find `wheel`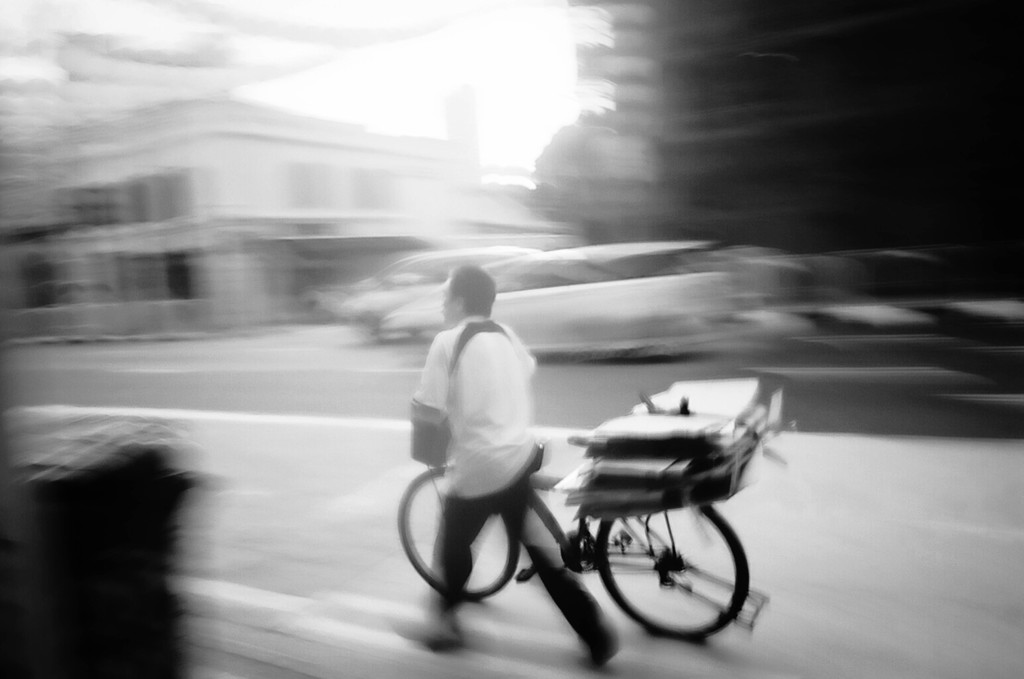
box(396, 468, 528, 597)
